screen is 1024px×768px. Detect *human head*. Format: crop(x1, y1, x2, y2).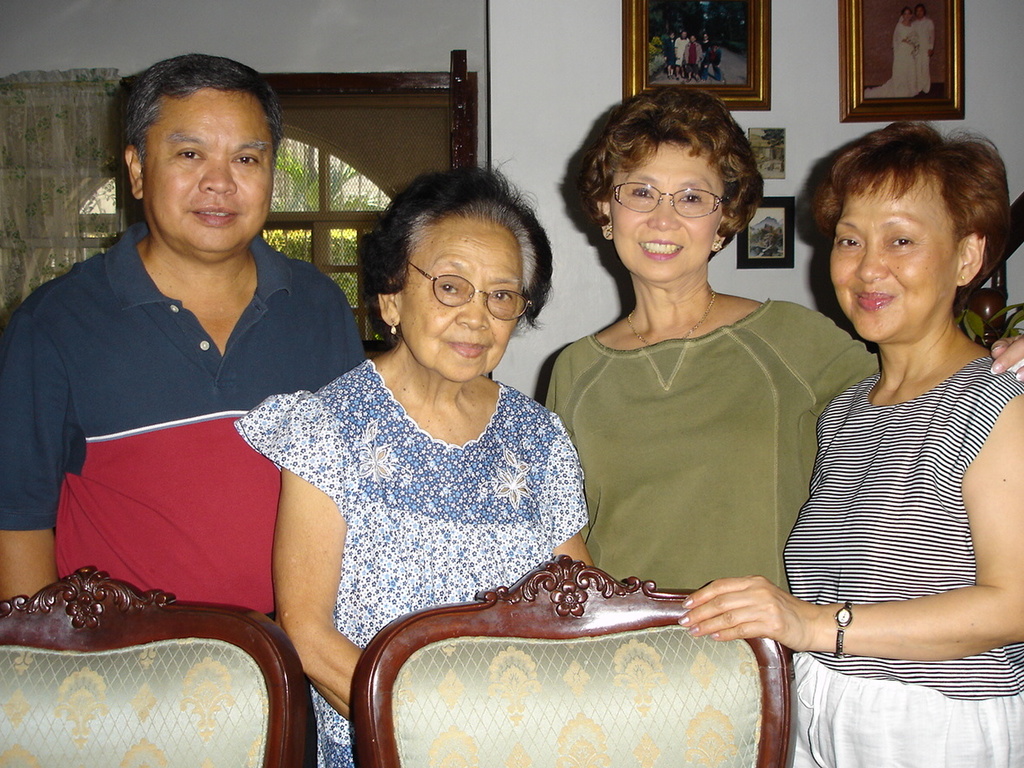
crop(818, 117, 1014, 349).
